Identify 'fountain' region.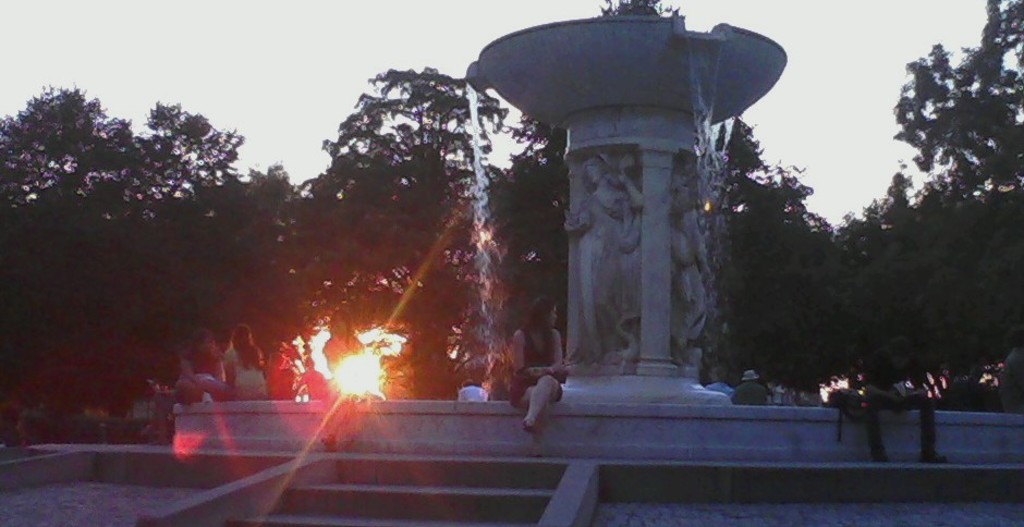
Region: <box>466,15,806,471</box>.
